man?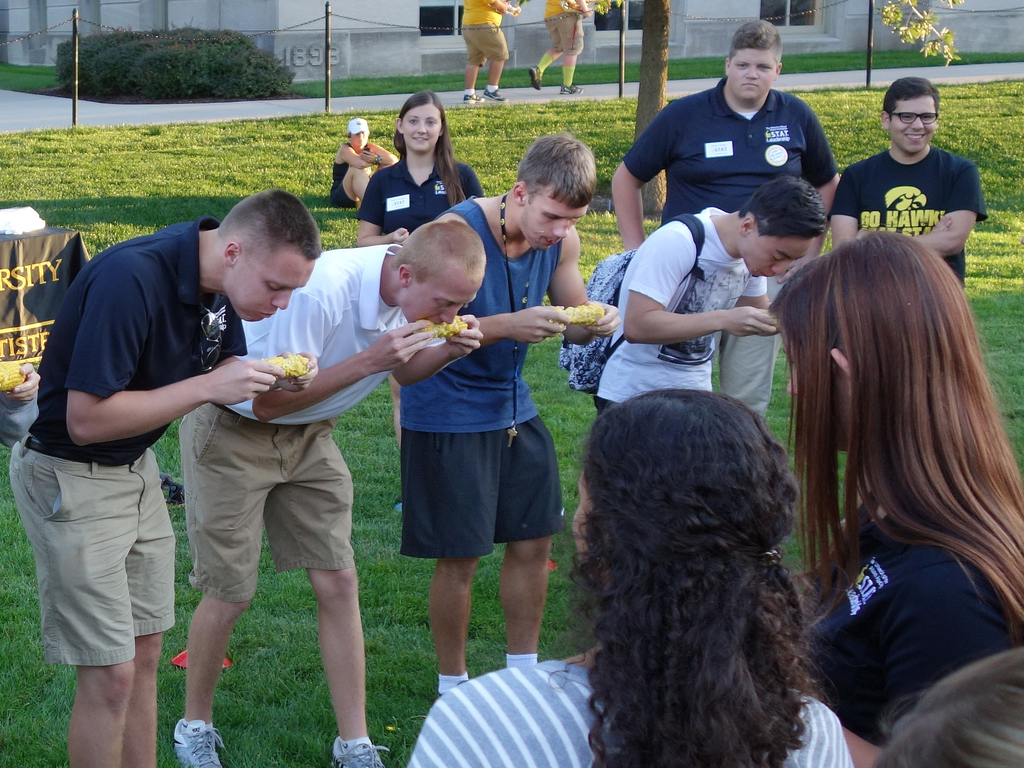
<box>170,220,490,767</box>
